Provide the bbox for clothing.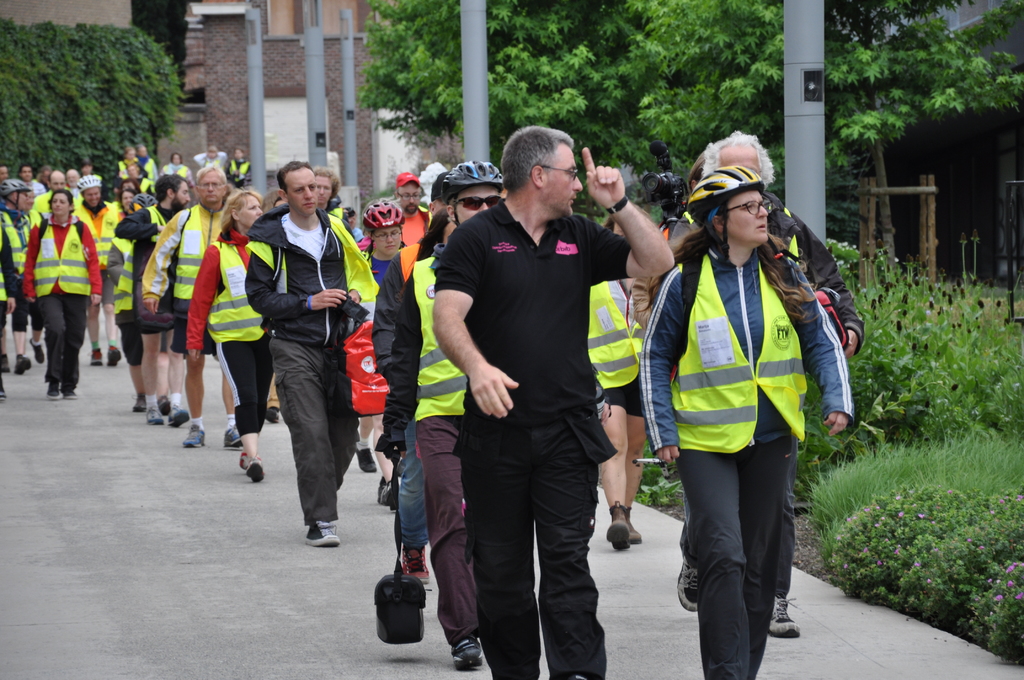
BBox(180, 230, 263, 437).
